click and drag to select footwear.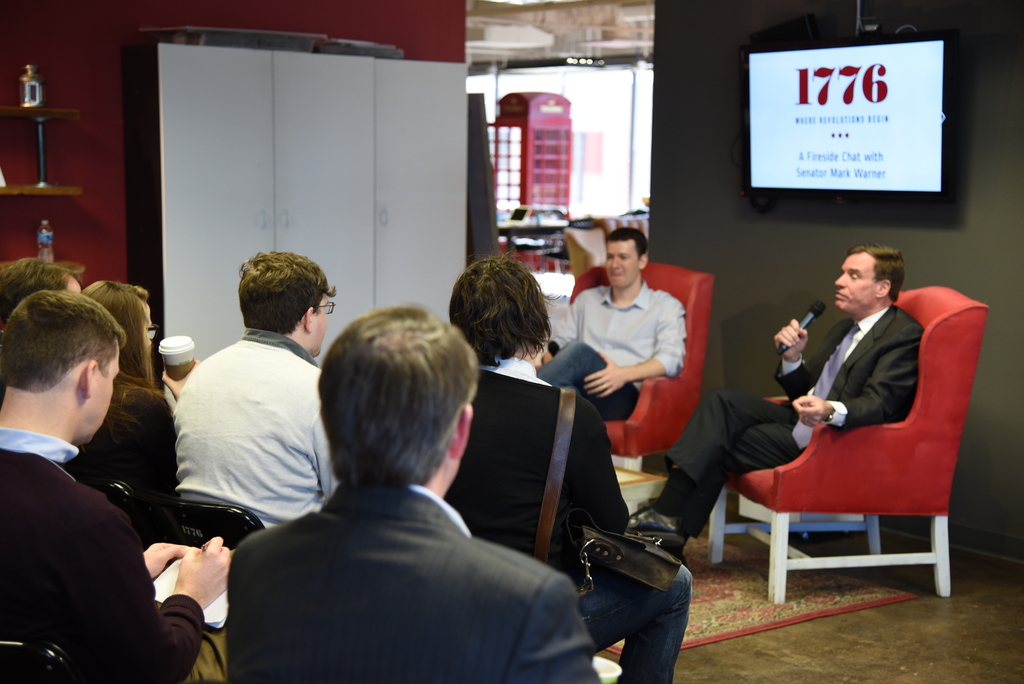
Selection: detection(624, 506, 689, 557).
